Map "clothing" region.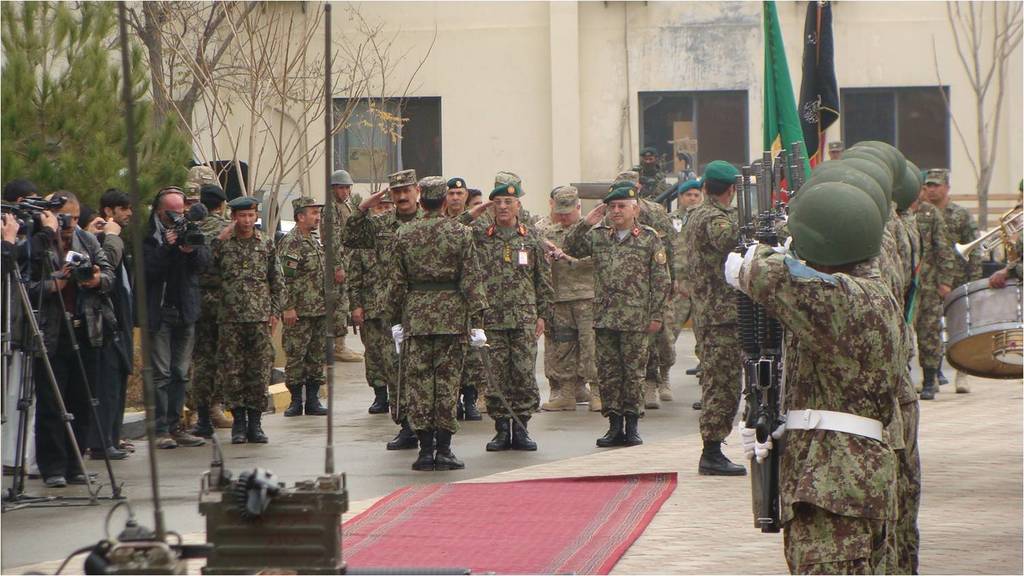
Mapped to l=560, t=214, r=669, b=414.
